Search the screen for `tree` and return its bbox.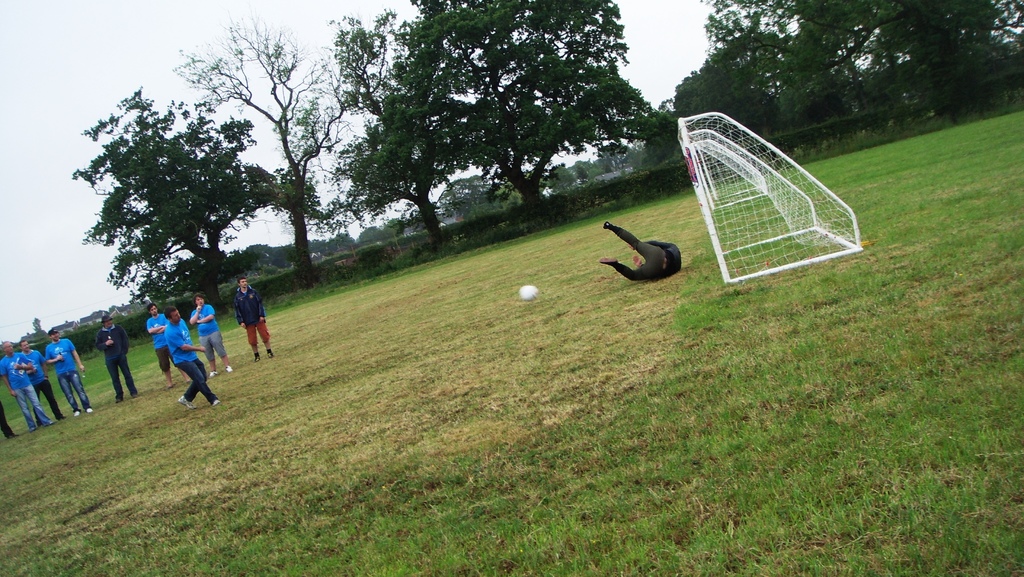
Found: (383,0,670,223).
